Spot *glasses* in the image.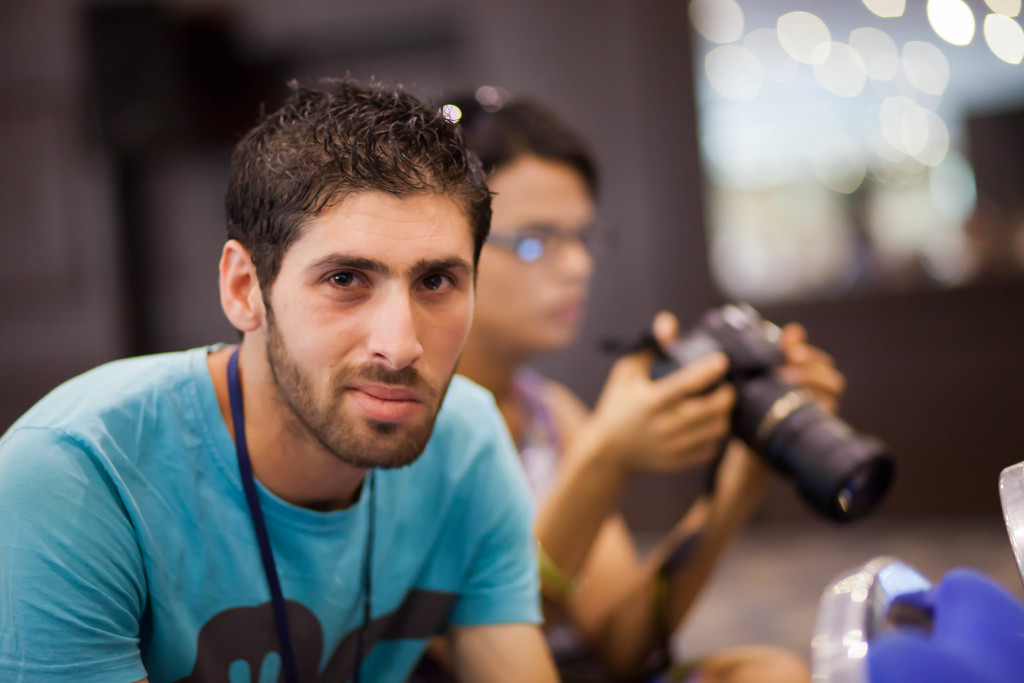
*glasses* found at Rect(490, 227, 604, 261).
